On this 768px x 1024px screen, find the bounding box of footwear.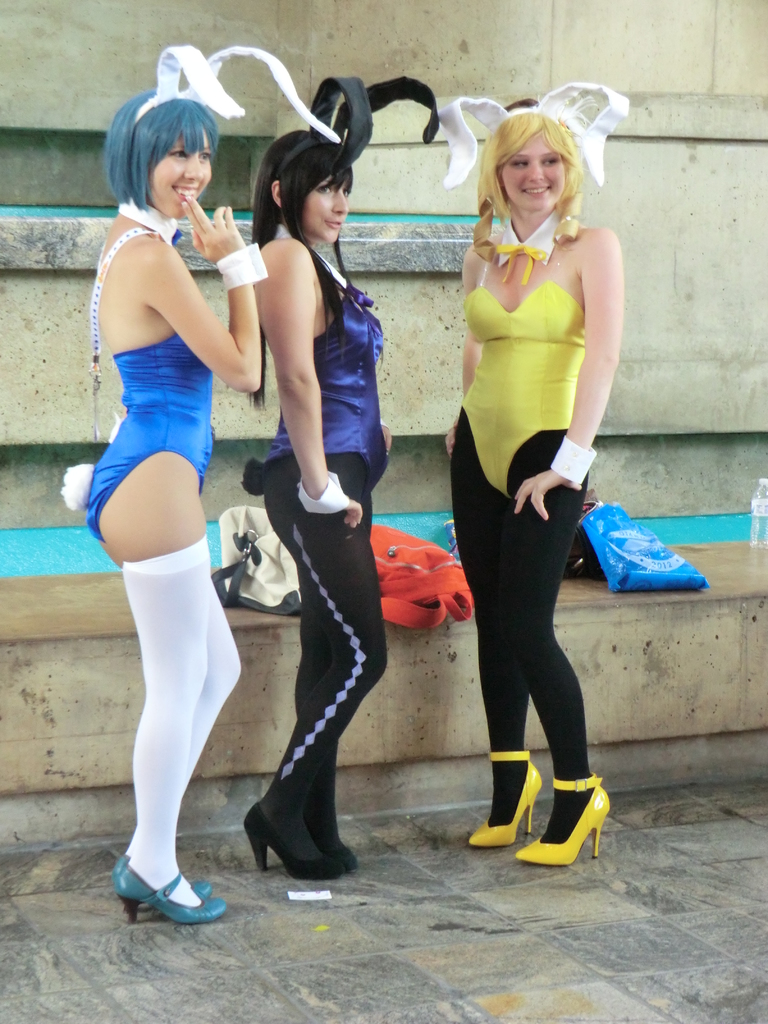
Bounding box: [116, 865, 230, 925].
